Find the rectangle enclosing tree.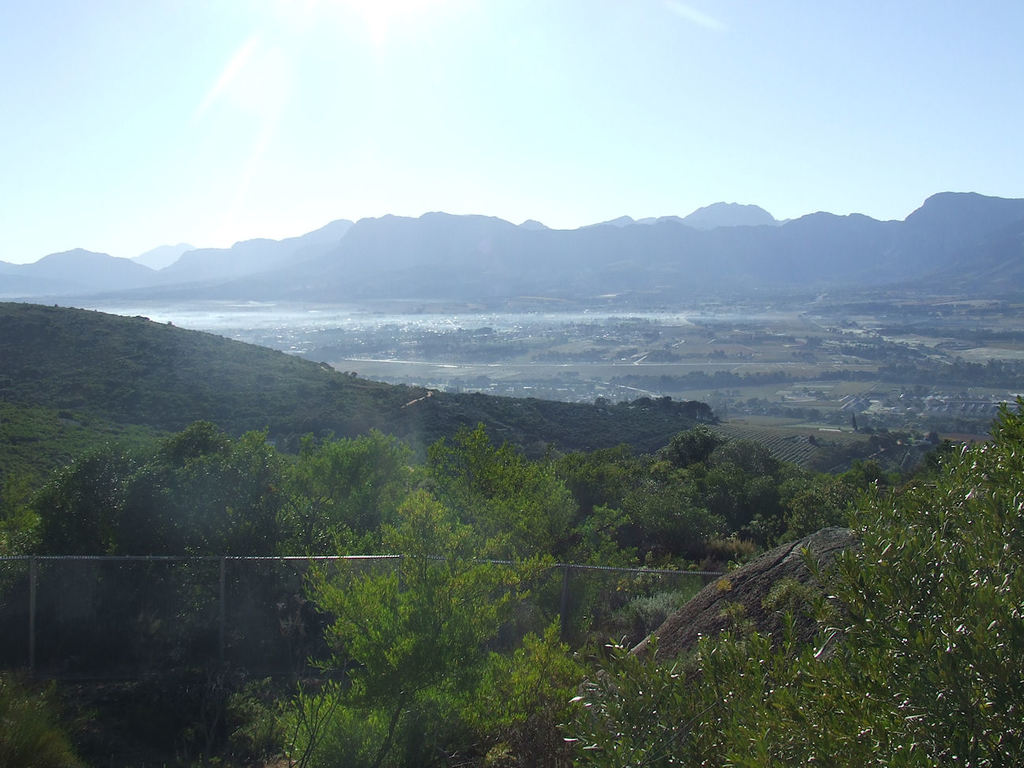
region(574, 445, 651, 511).
